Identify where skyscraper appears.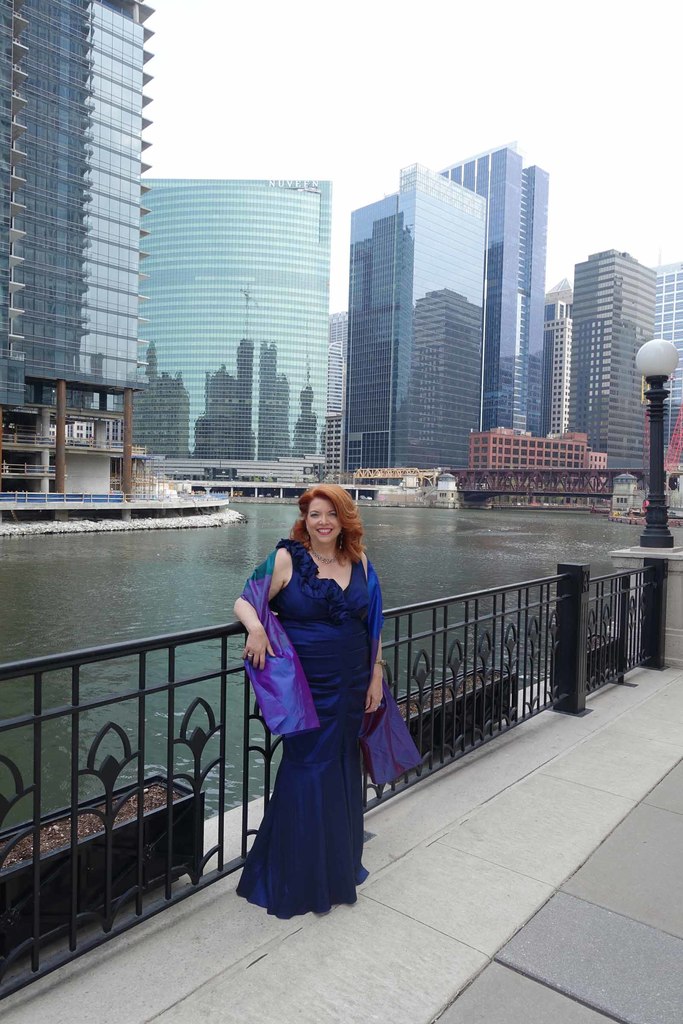
Appears at left=1, top=1, right=160, bottom=513.
